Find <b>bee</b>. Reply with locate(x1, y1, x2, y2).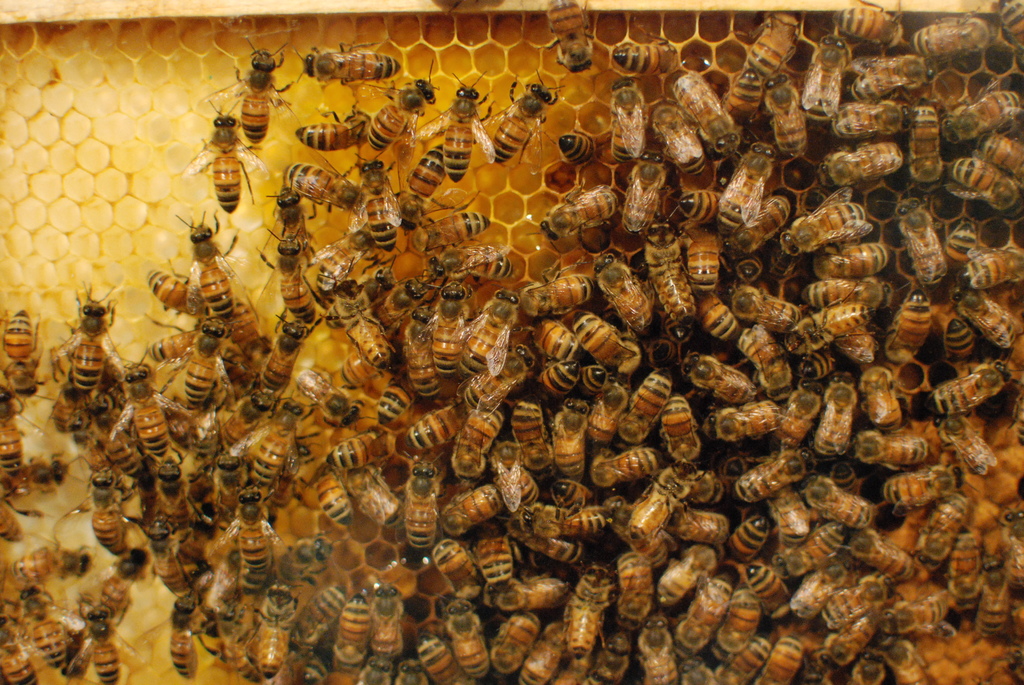
locate(983, 130, 1023, 171).
